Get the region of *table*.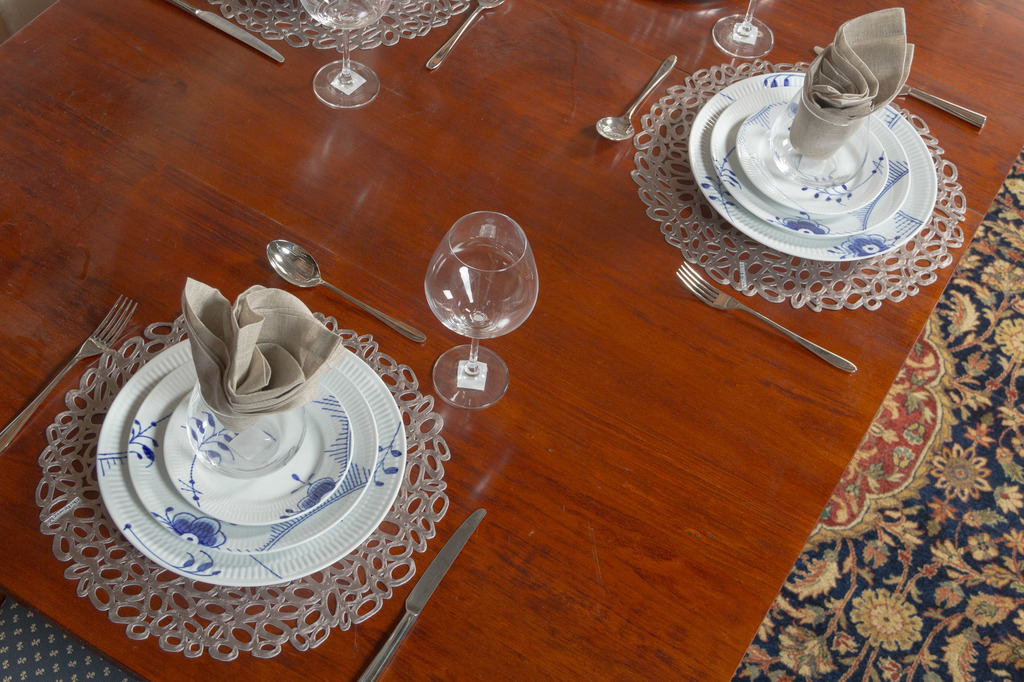
{"x1": 0, "y1": 0, "x2": 1023, "y2": 681}.
